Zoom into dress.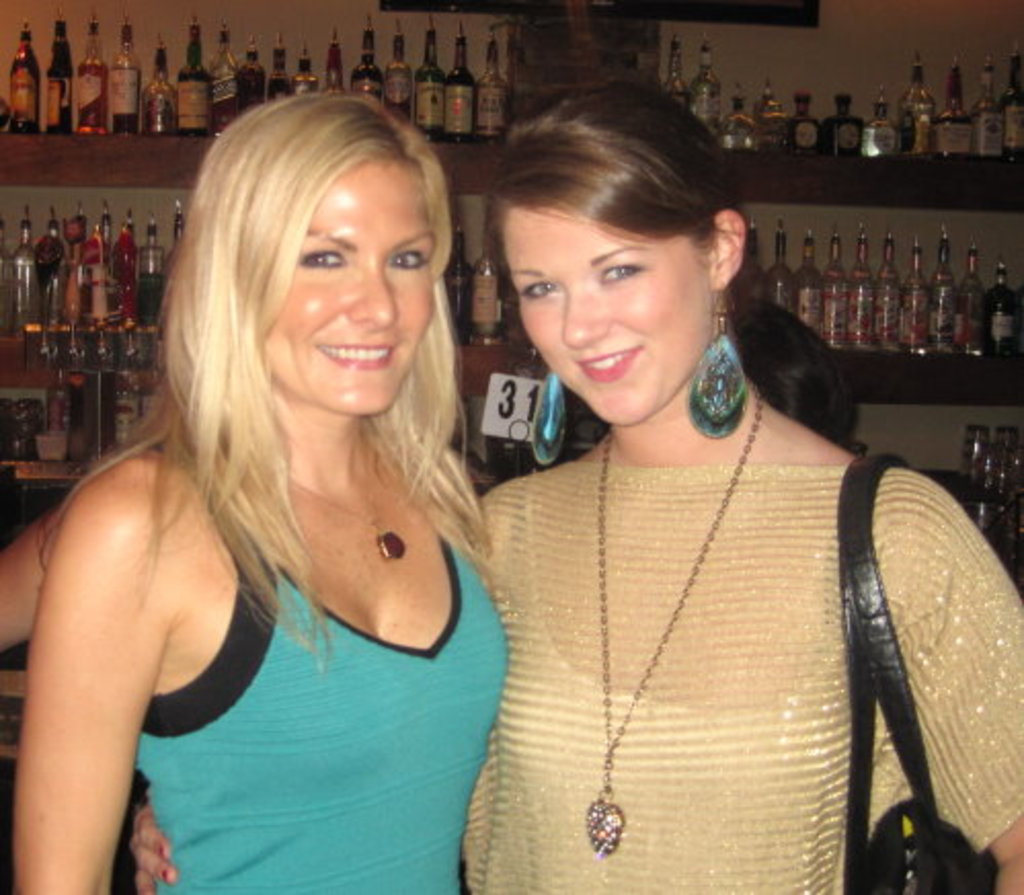
Zoom target: {"x1": 458, "y1": 468, "x2": 1022, "y2": 893}.
